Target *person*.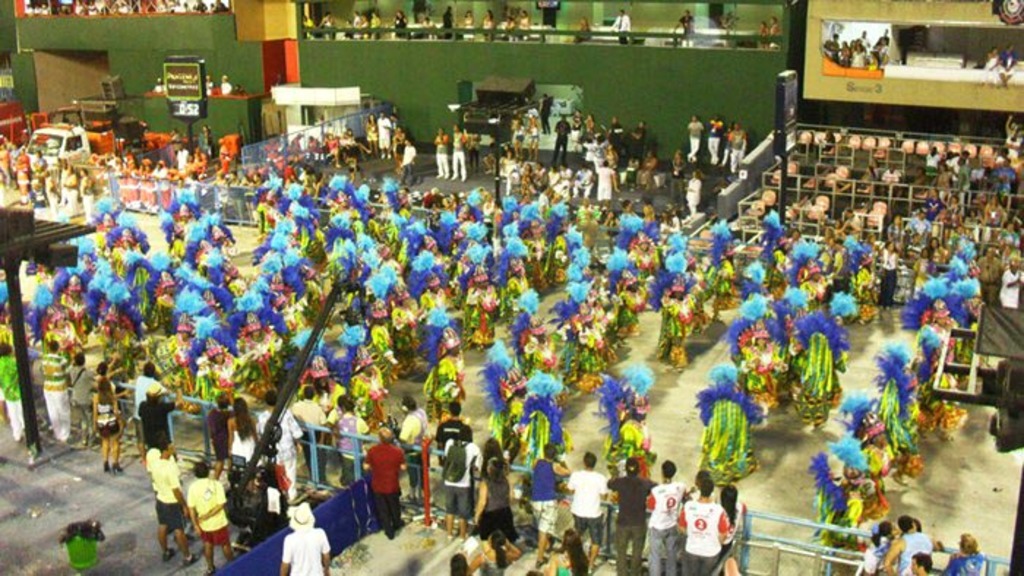
Target region: bbox=(329, 392, 367, 487).
